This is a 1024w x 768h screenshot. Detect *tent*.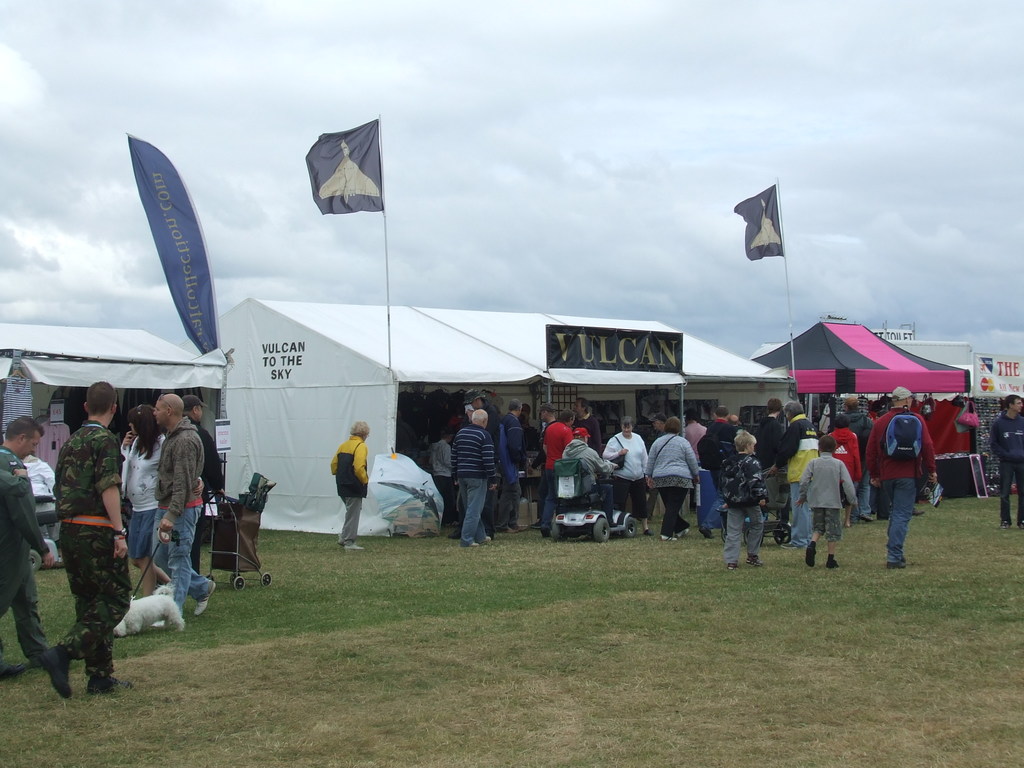
[left=762, top=316, right=989, bottom=426].
